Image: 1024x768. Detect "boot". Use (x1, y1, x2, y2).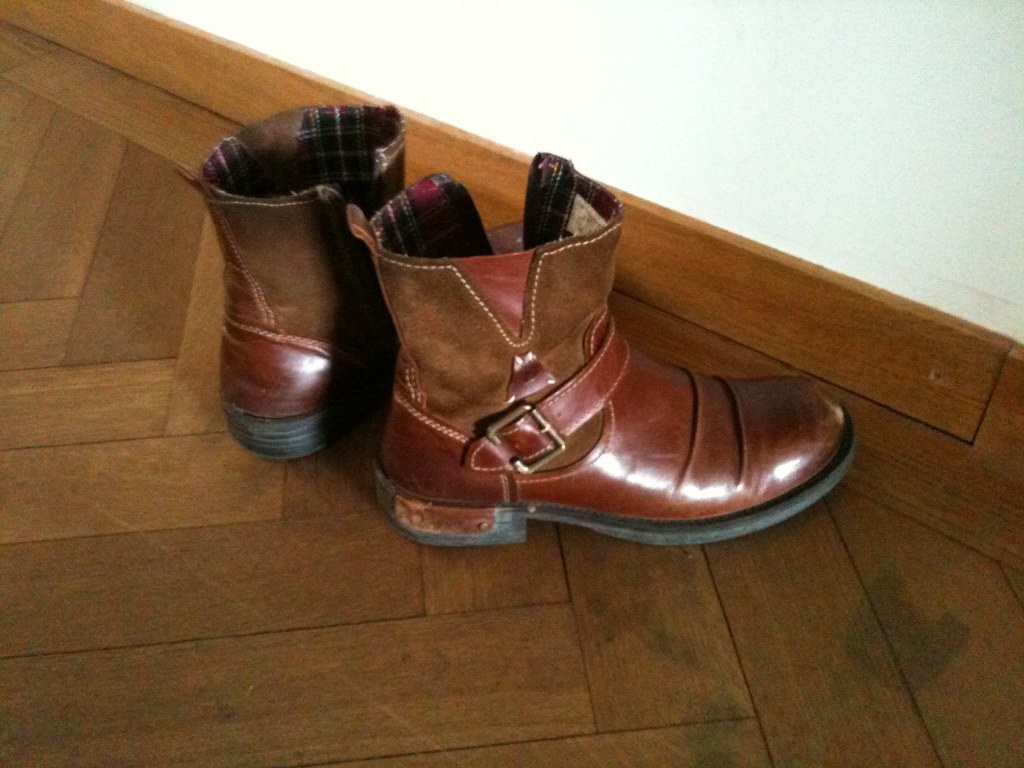
(350, 188, 848, 560).
